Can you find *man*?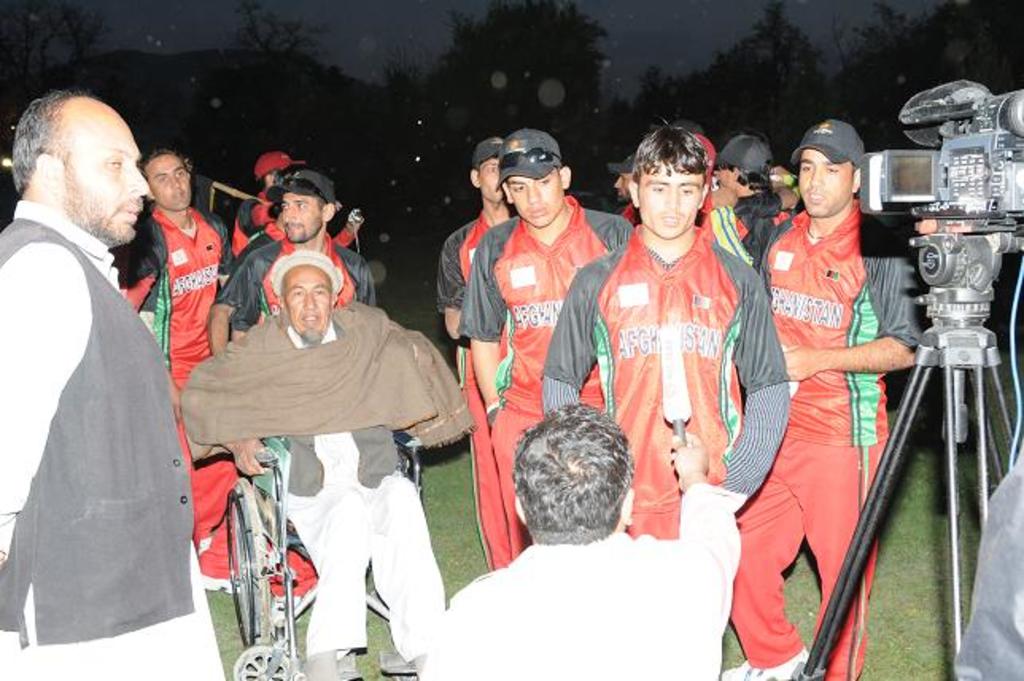
Yes, bounding box: bbox=(232, 151, 291, 240).
